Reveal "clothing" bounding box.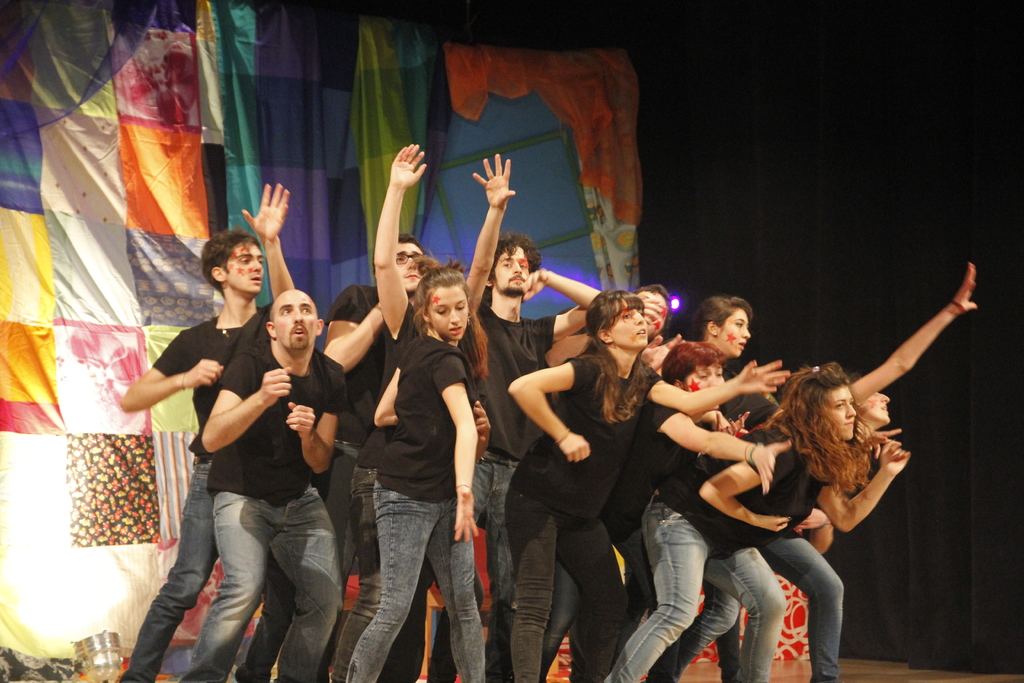
Revealed: 718 360 783 430.
